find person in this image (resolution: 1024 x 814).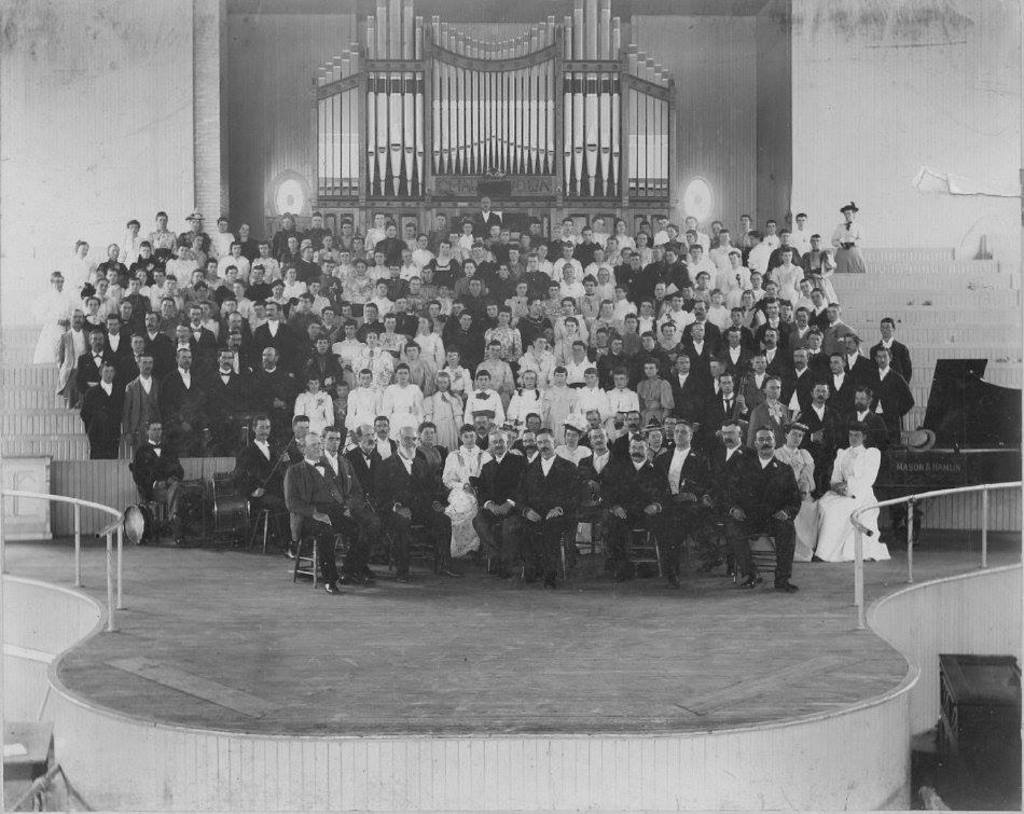
x1=596 y1=434 x2=677 y2=568.
